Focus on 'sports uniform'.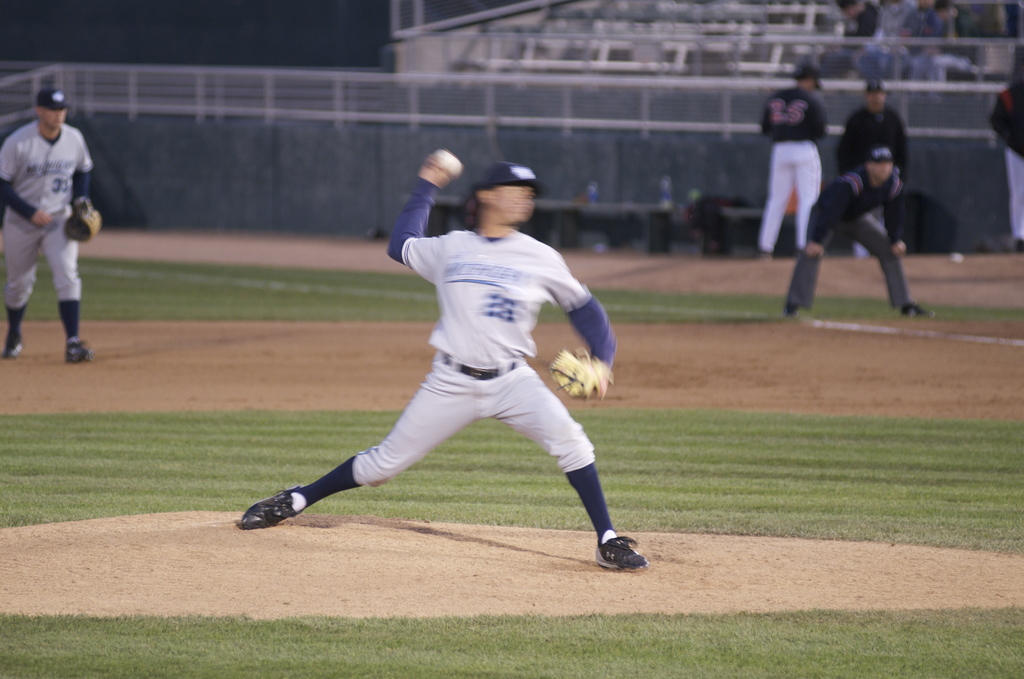
Focused at detection(840, 97, 913, 190).
